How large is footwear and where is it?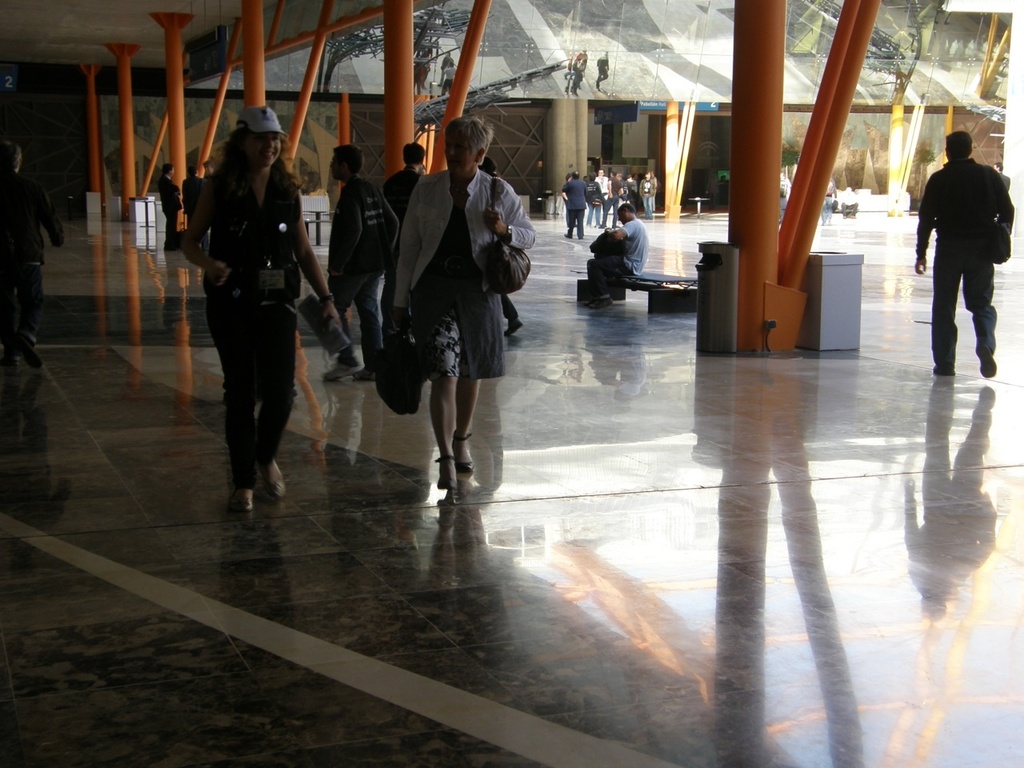
Bounding box: detection(9, 330, 46, 367).
